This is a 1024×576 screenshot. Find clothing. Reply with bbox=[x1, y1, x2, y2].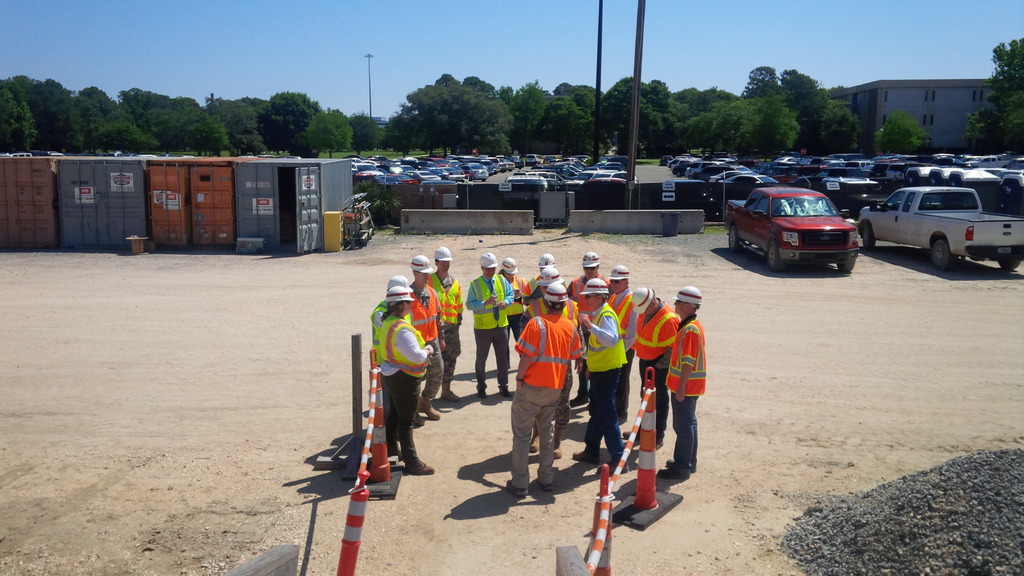
bbox=[377, 313, 432, 474].
